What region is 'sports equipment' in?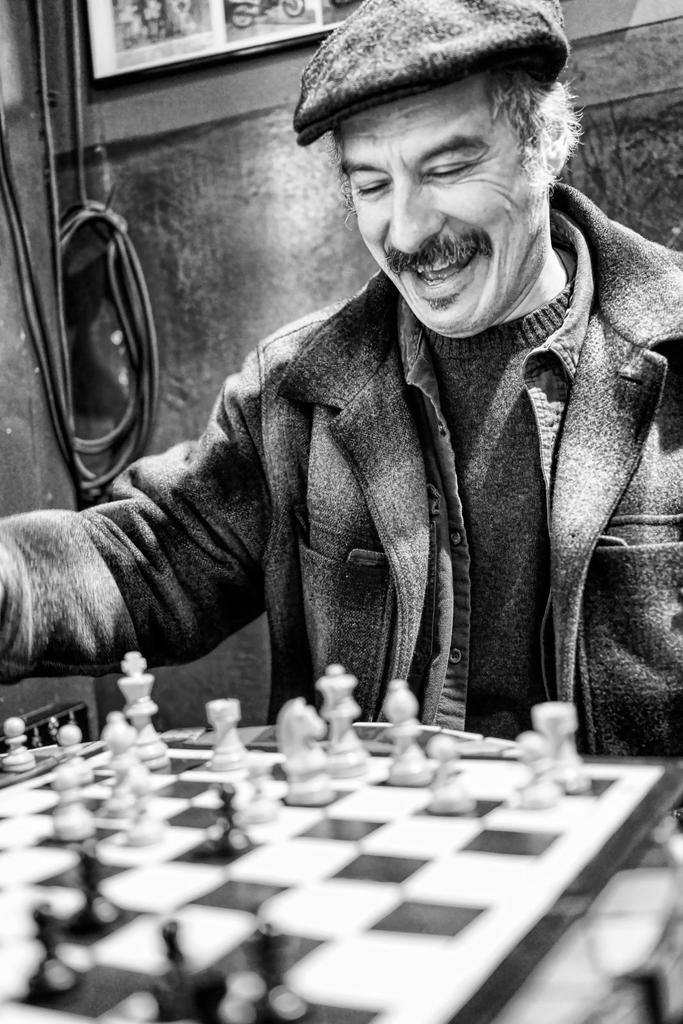
{"x1": 120, "y1": 762, "x2": 168, "y2": 854}.
